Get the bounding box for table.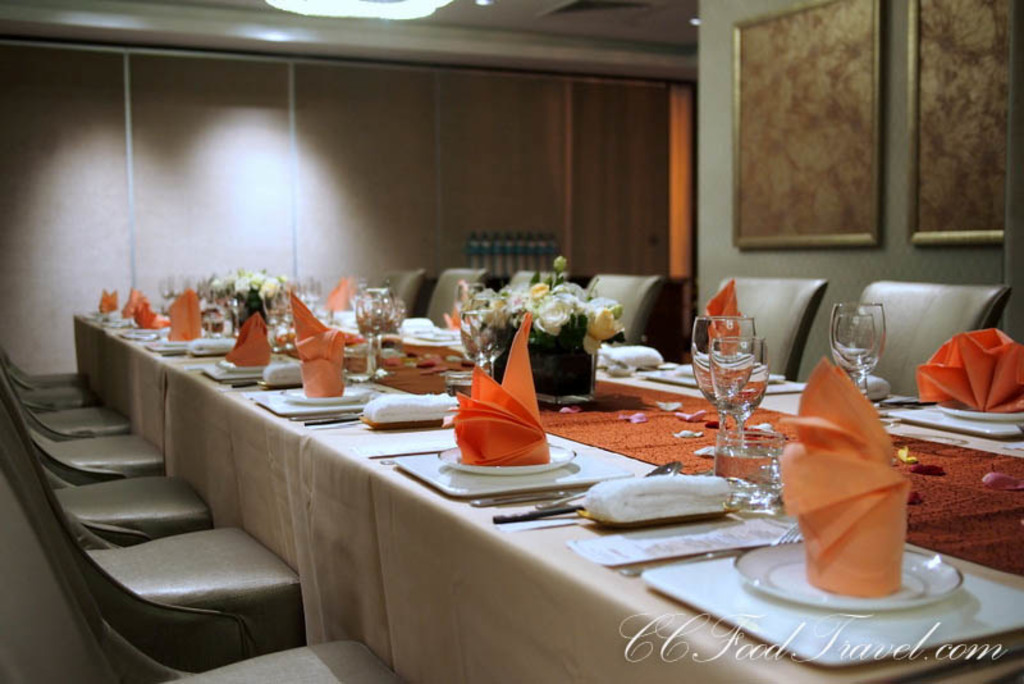
detection(74, 295, 1023, 683).
